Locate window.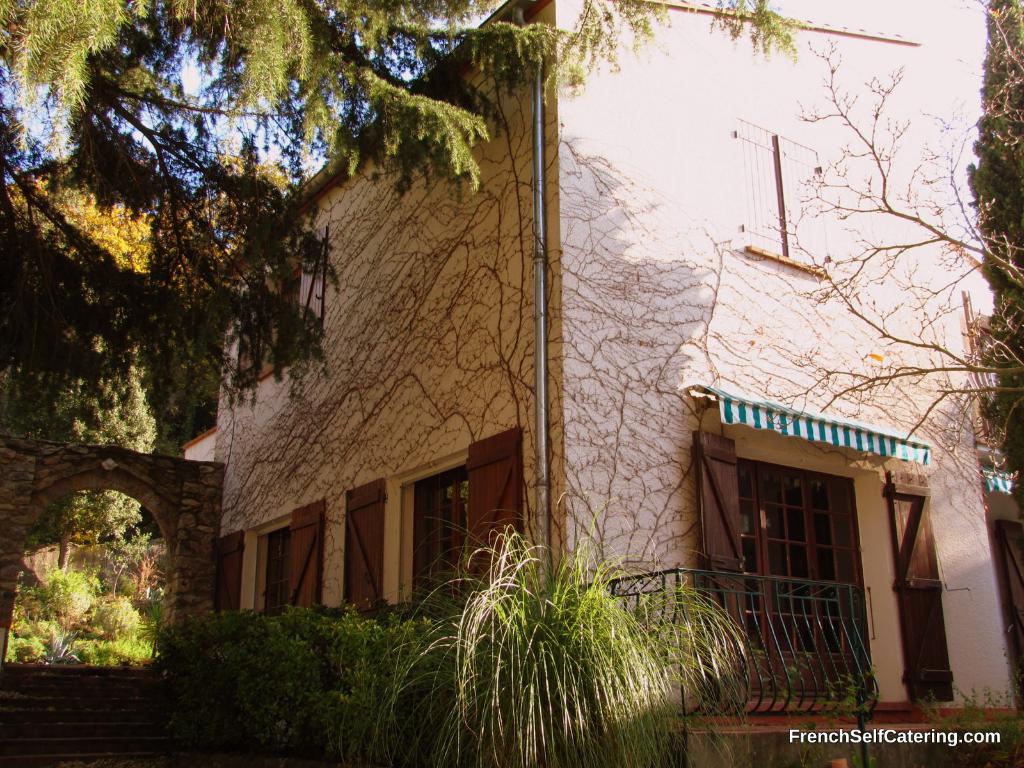
Bounding box: (411,484,473,599).
